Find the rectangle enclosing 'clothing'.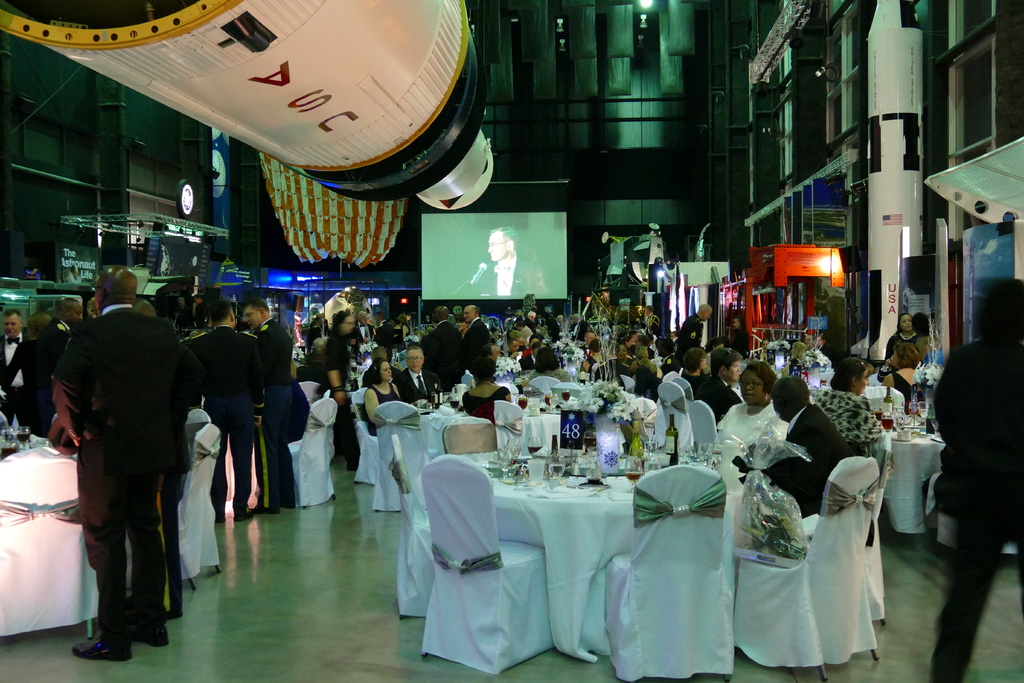
(x1=54, y1=285, x2=193, y2=641).
